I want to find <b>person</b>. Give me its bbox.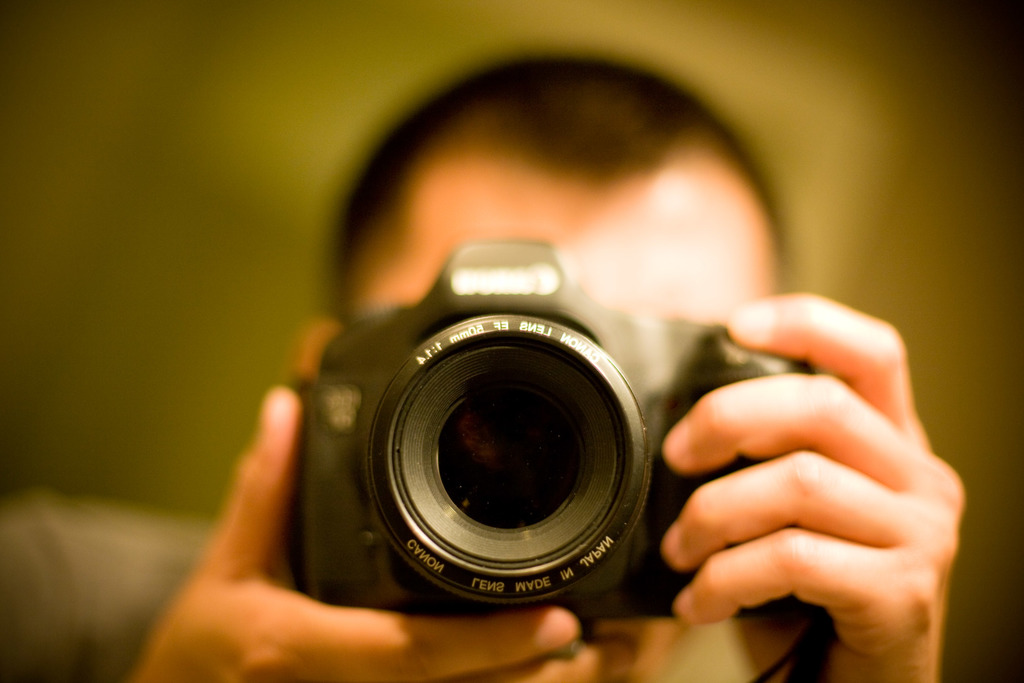
184:50:893:682.
